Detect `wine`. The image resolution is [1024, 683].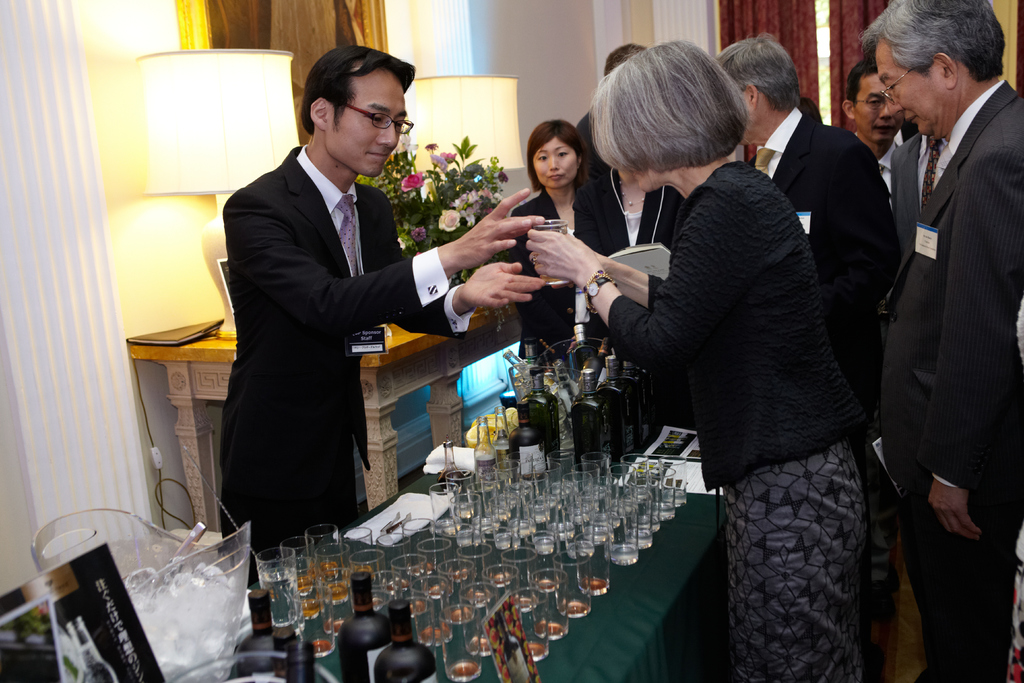
region(215, 577, 280, 675).
